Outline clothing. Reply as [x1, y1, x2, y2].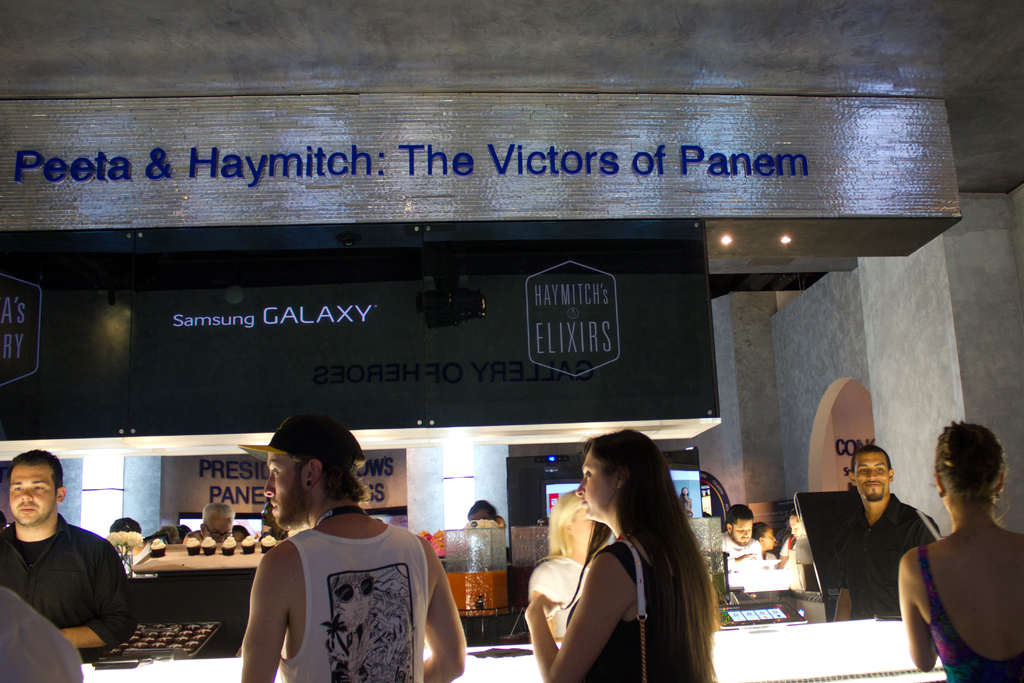
[755, 551, 778, 568].
